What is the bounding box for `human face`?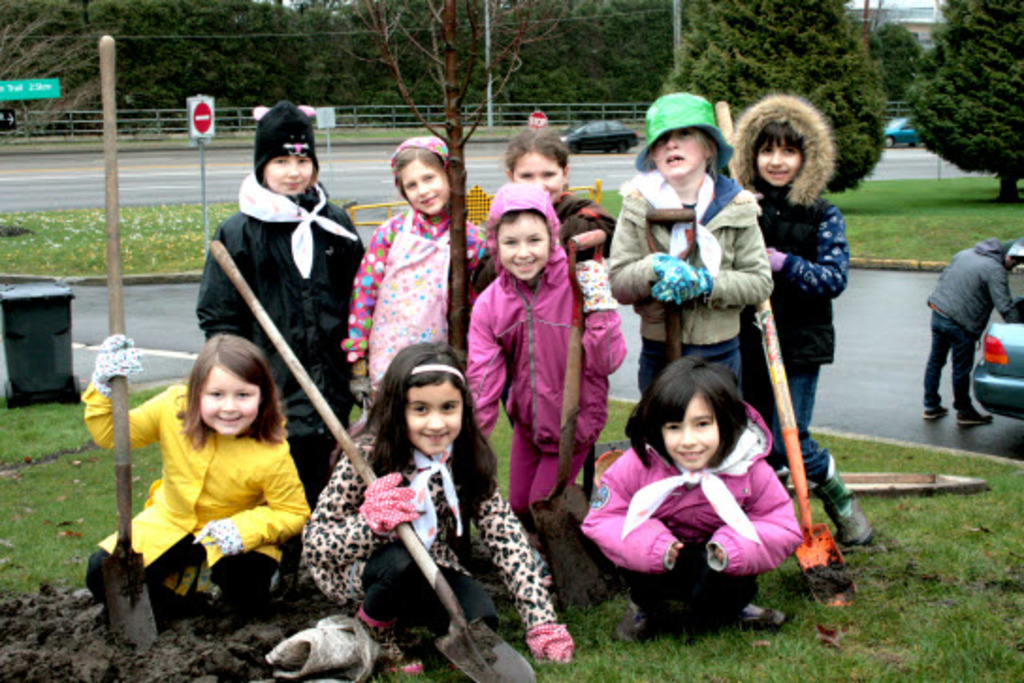
l=512, t=151, r=568, b=203.
